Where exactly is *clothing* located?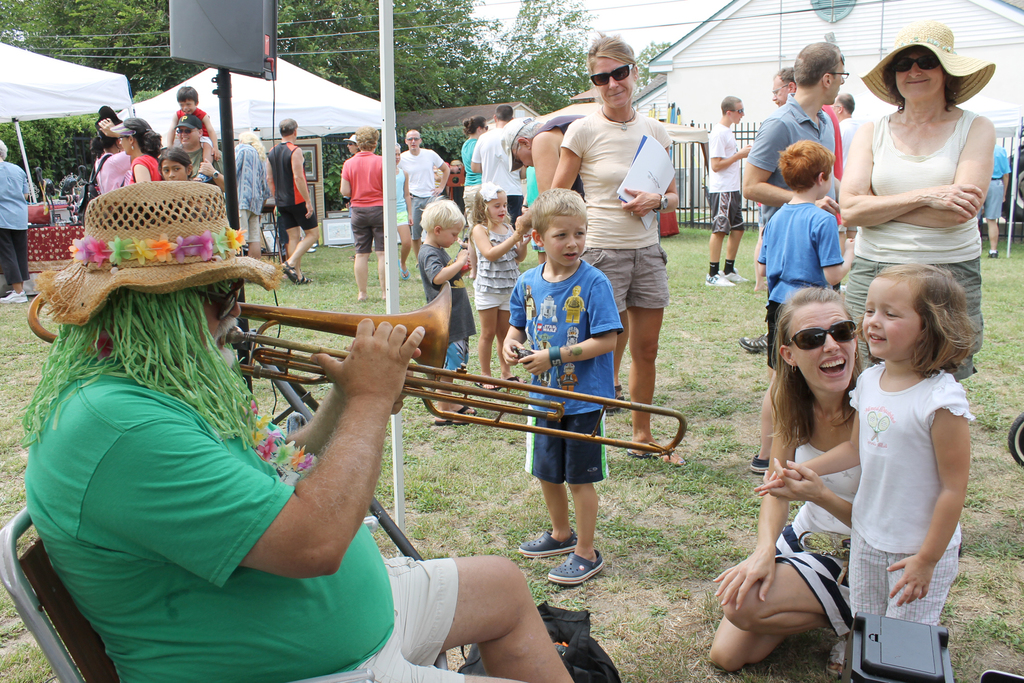
Its bounding box is {"x1": 399, "y1": 146, "x2": 447, "y2": 238}.
